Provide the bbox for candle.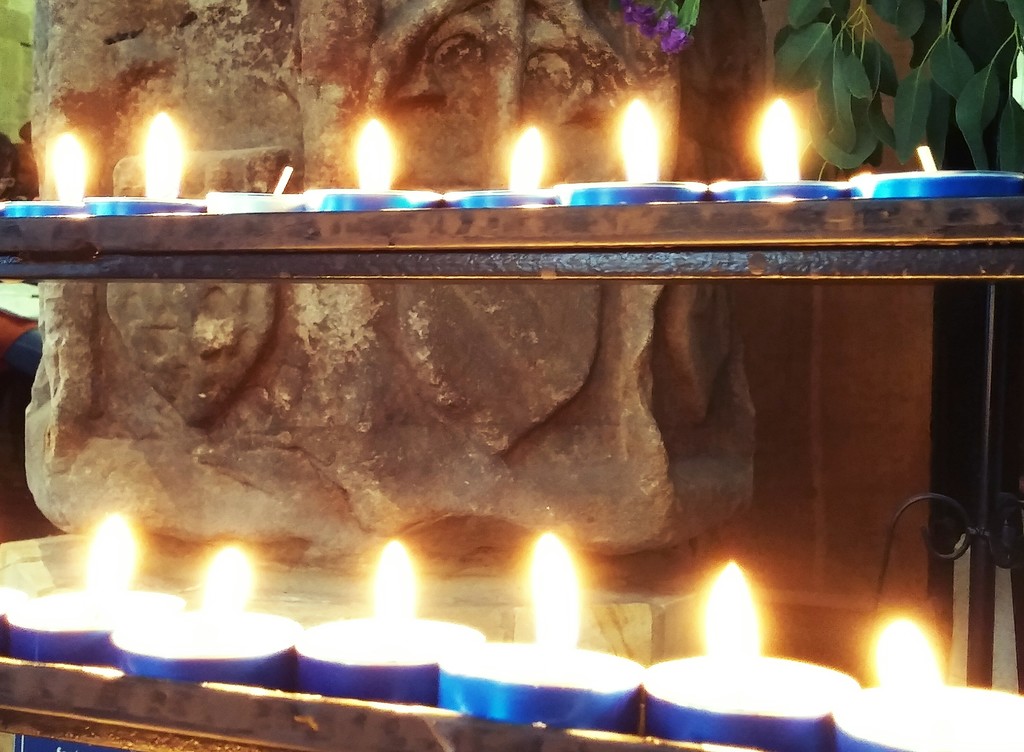
x1=649 y1=561 x2=861 y2=751.
